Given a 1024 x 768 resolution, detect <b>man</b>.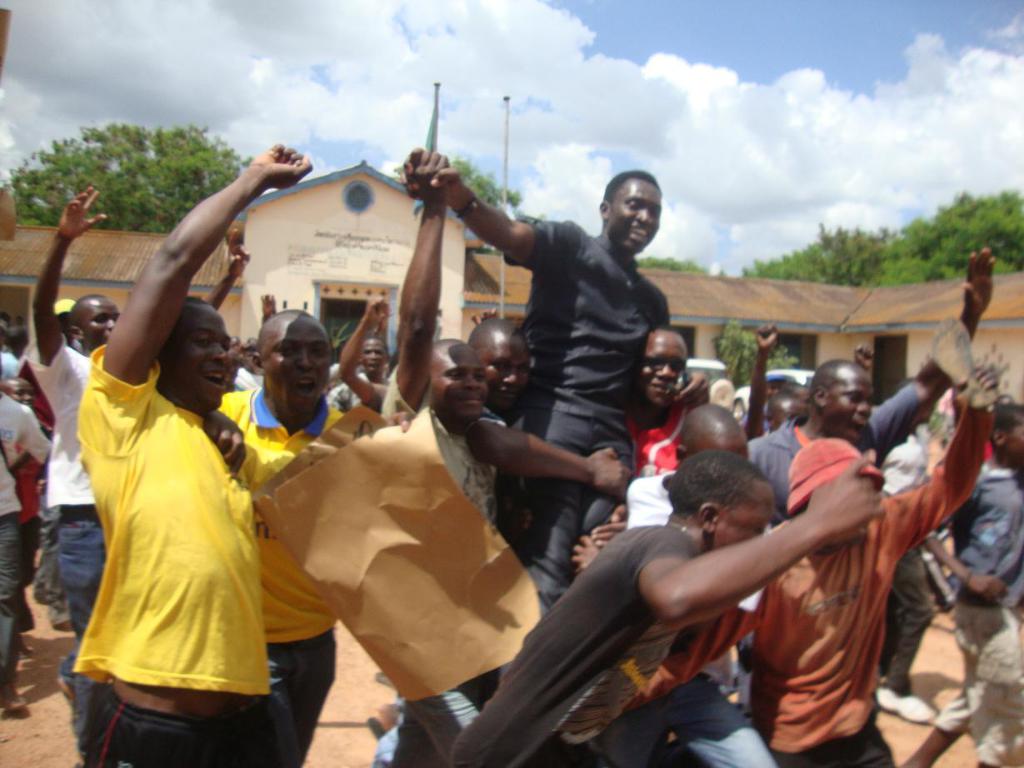
625,329,705,475.
